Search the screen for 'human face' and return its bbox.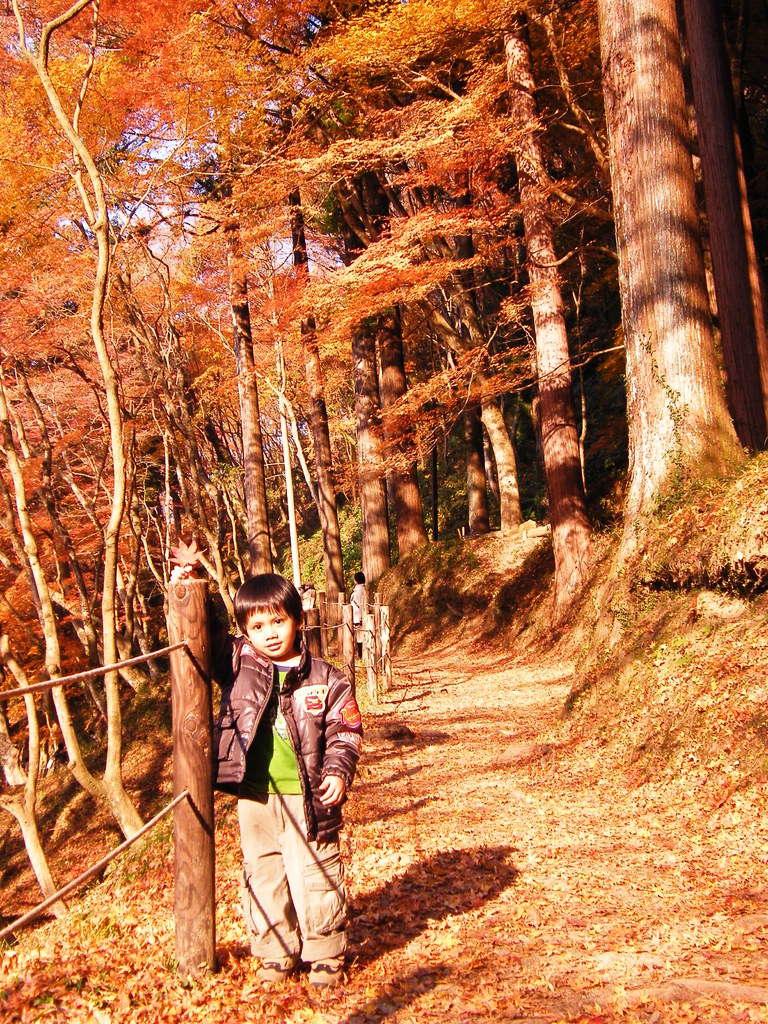
Found: box=[248, 610, 294, 657].
